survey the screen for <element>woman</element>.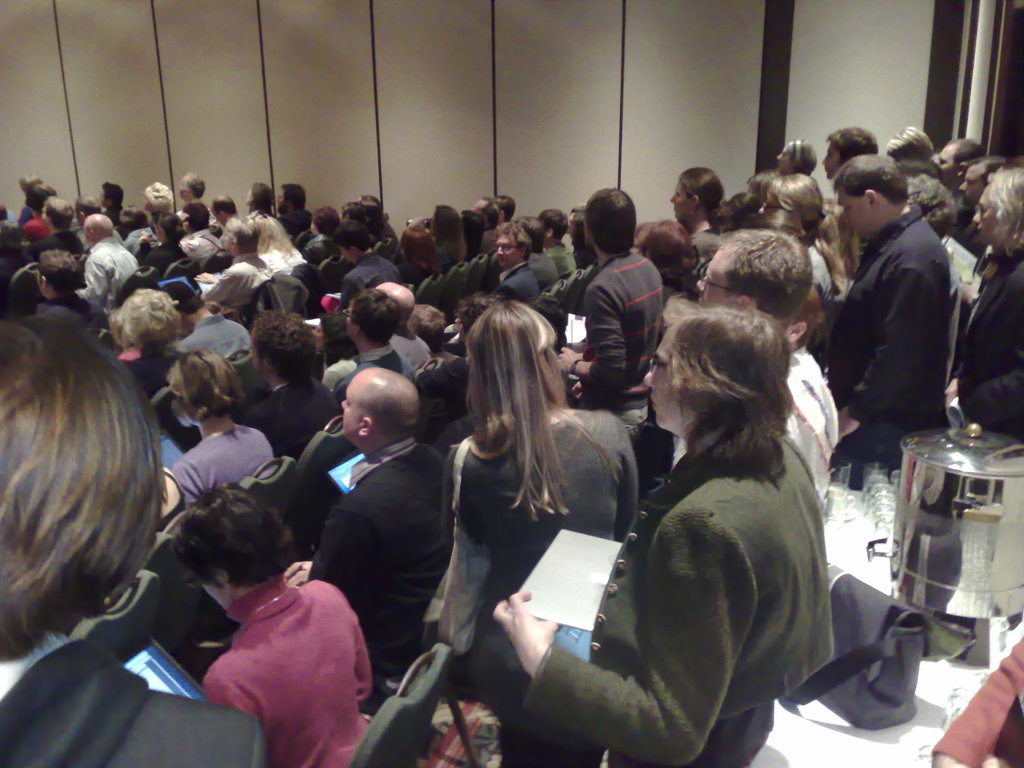
Survey found: select_region(940, 164, 1021, 447).
